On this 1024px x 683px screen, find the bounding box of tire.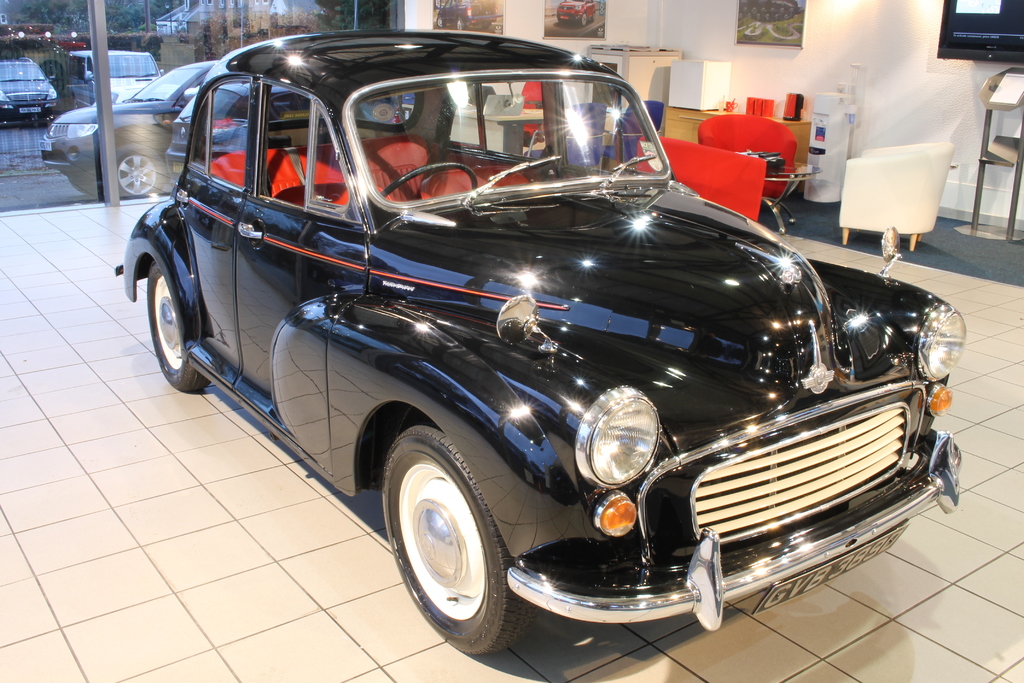
Bounding box: bbox=[384, 425, 518, 662].
